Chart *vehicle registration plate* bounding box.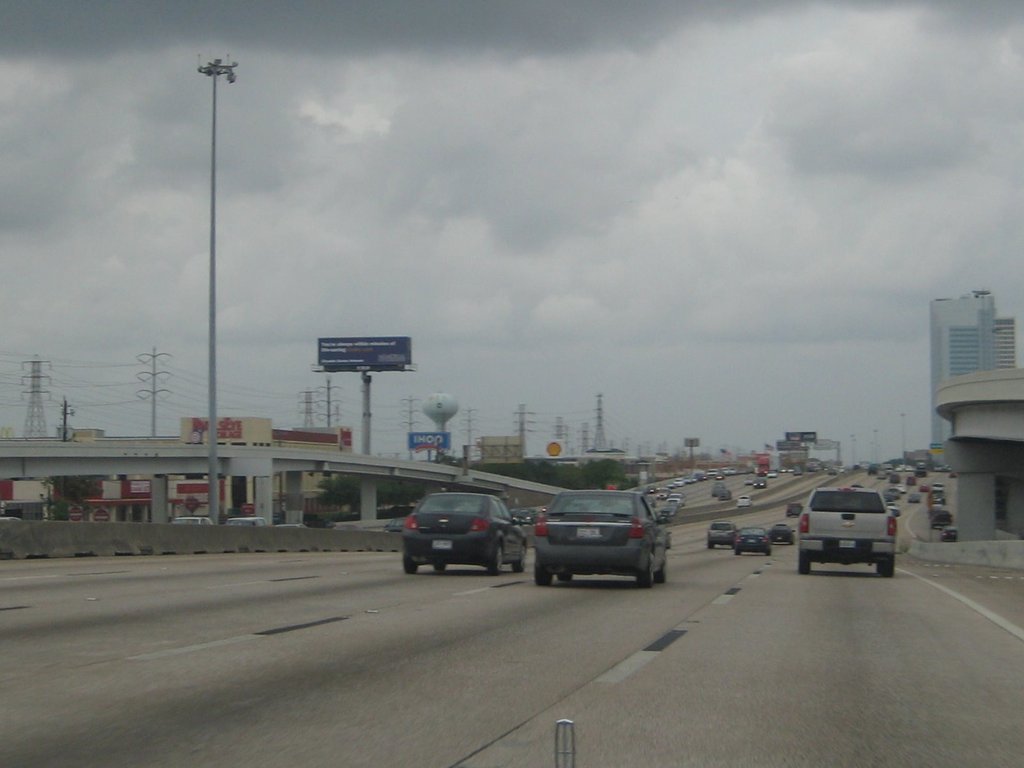
Charted: Rect(432, 538, 451, 548).
